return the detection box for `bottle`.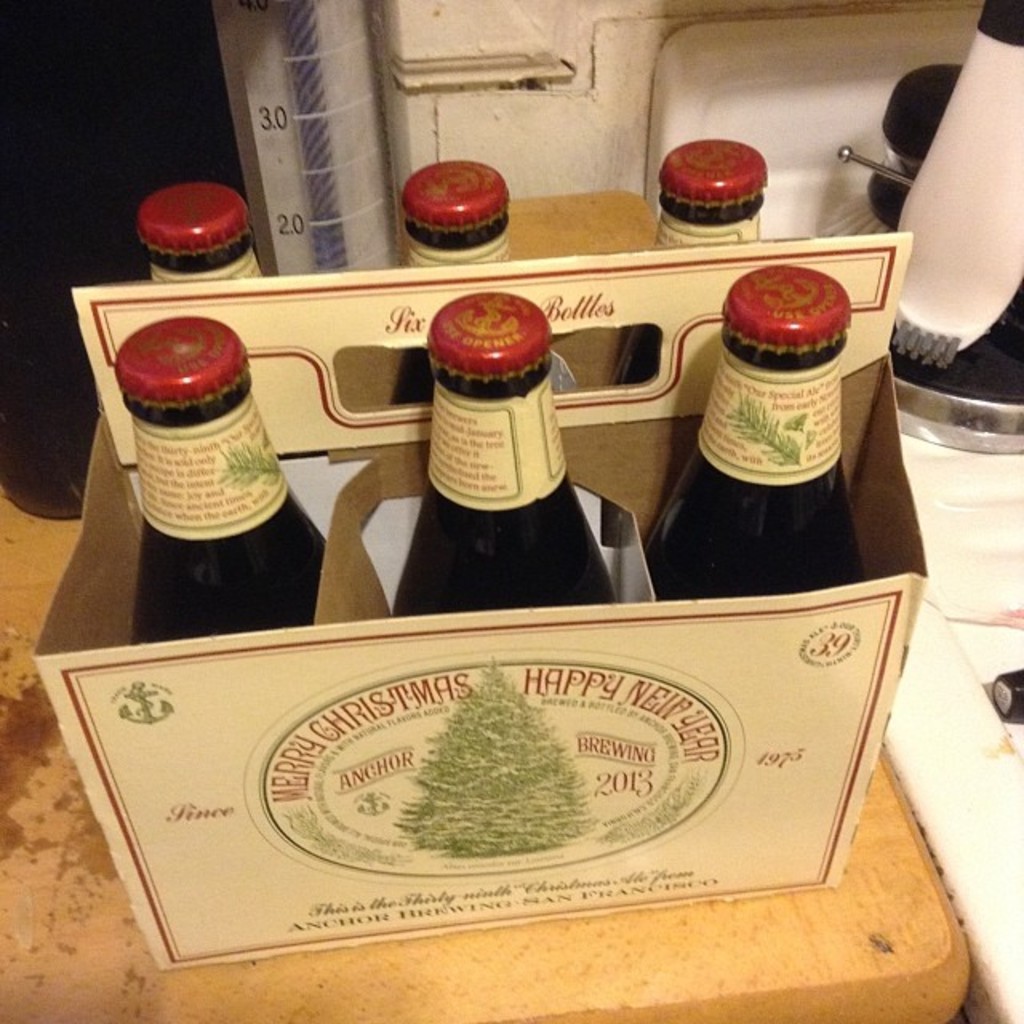
{"x1": 618, "y1": 139, "x2": 765, "y2": 402}.
